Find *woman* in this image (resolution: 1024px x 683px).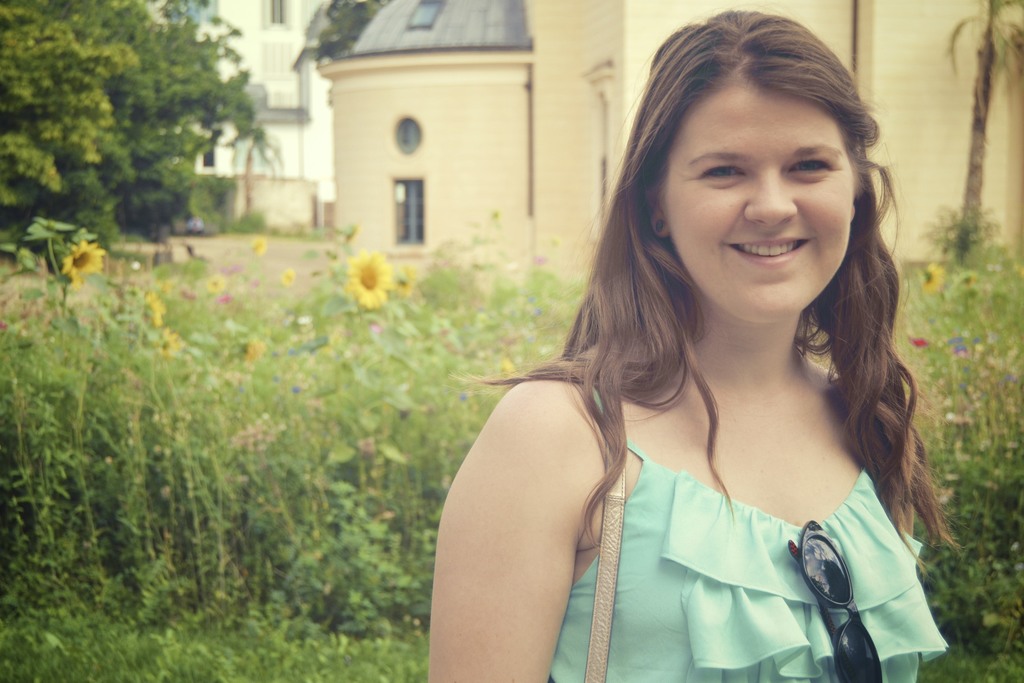
[403,13,977,682].
